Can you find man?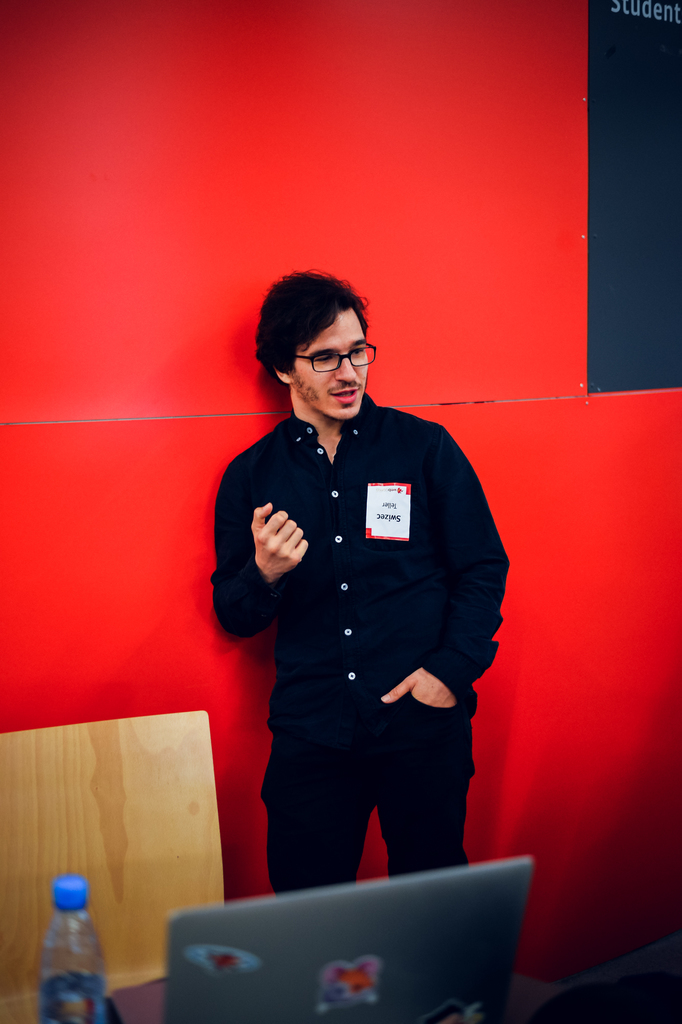
Yes, bounding box: [218,291,513,872].
